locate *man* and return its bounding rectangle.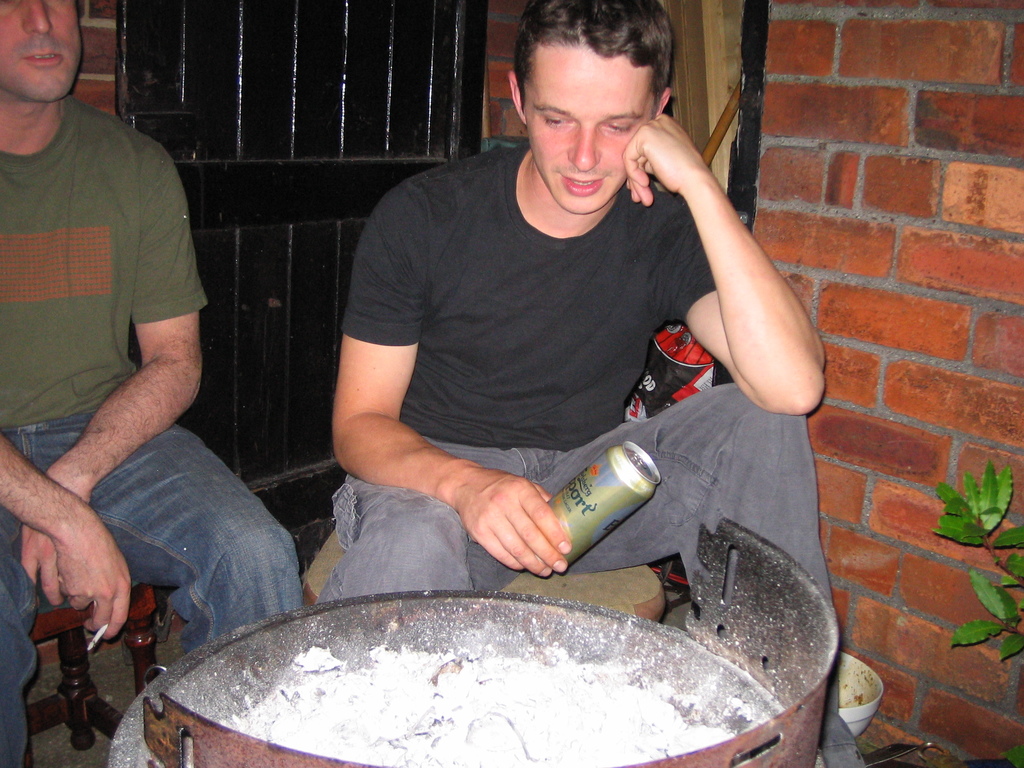
6 0 241 716.
